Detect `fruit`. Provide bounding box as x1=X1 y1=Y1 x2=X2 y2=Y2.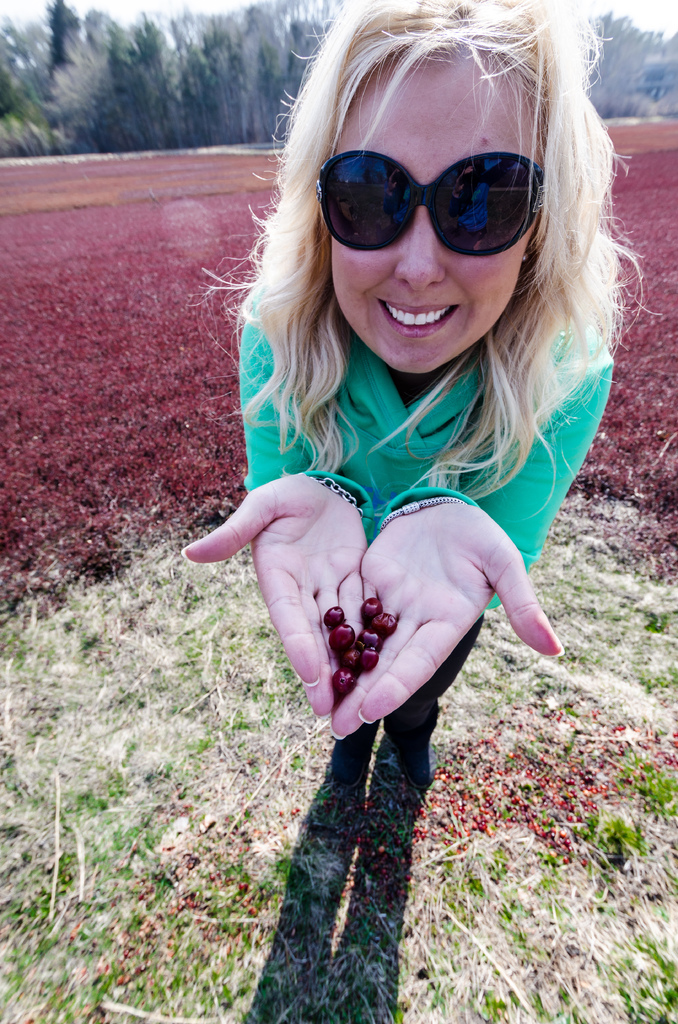
x1=322 y1=582 x2=410 y2=692.
